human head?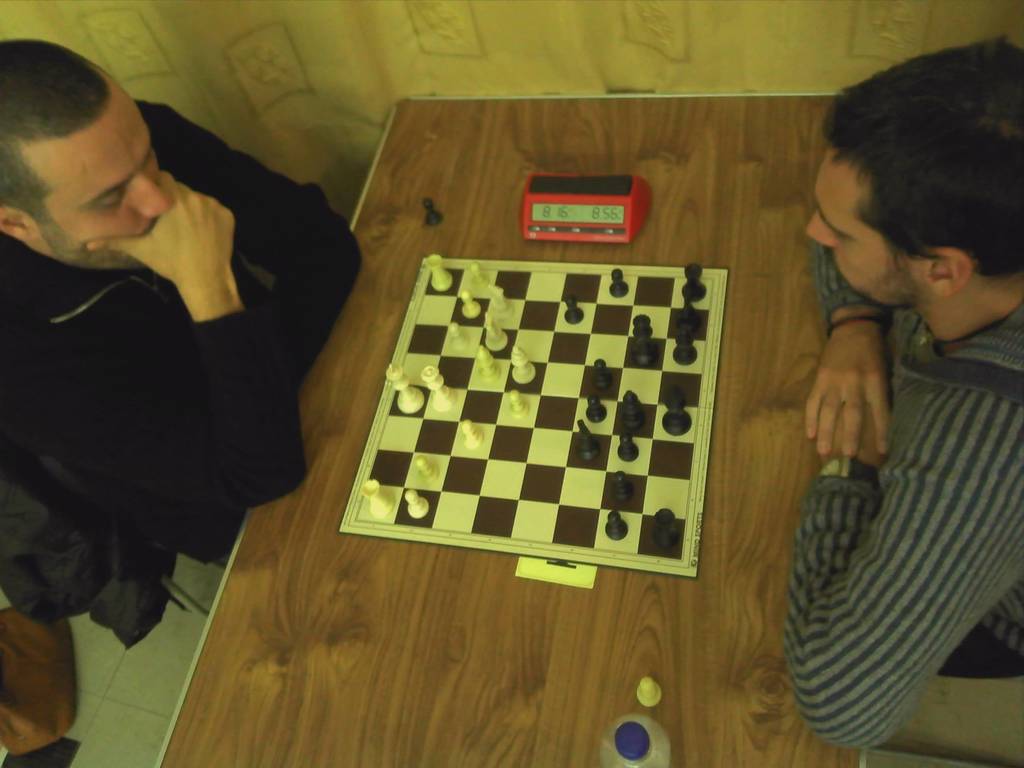
[802, 24, 1021, 371]
